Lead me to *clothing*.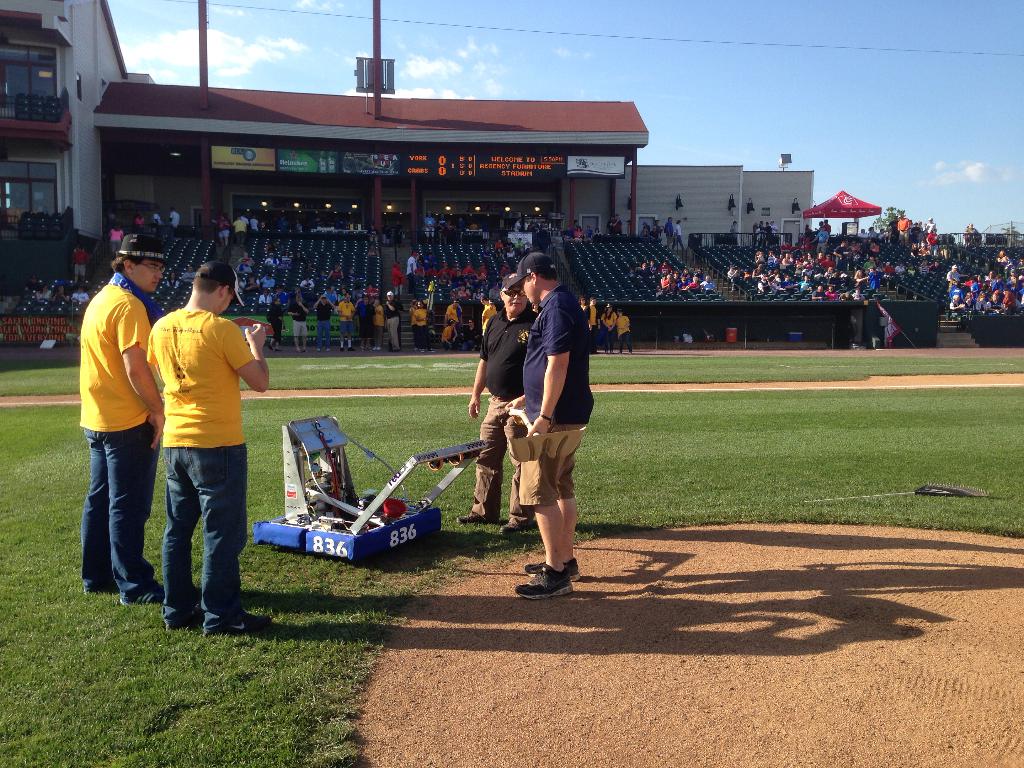
Lead to [x1=71, y1=251, x2=88, y2=276].
